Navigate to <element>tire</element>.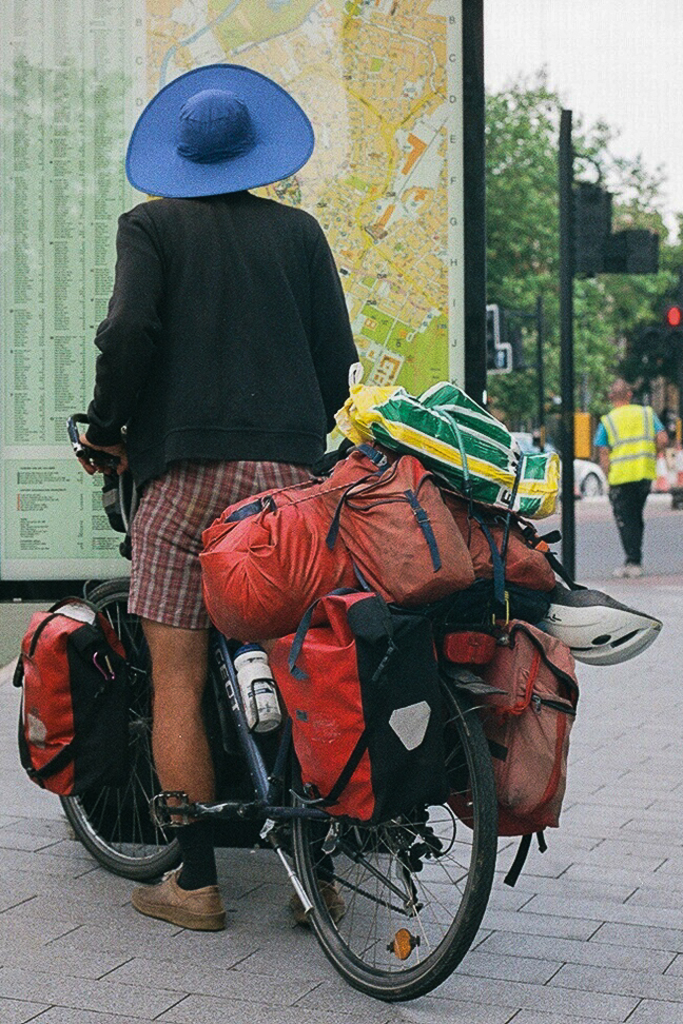
Navigation target: <bbox>584, 472, 602, 496</bbox>.
